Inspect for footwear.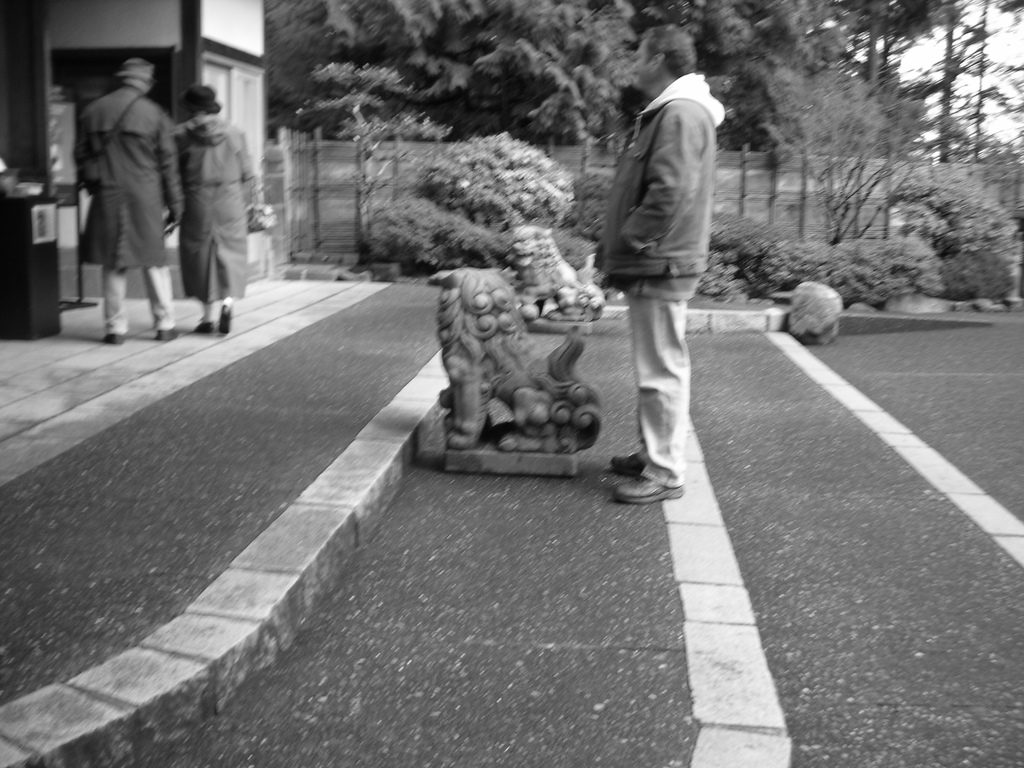
Inspection: l=98, t=321, r=123, b=349.
